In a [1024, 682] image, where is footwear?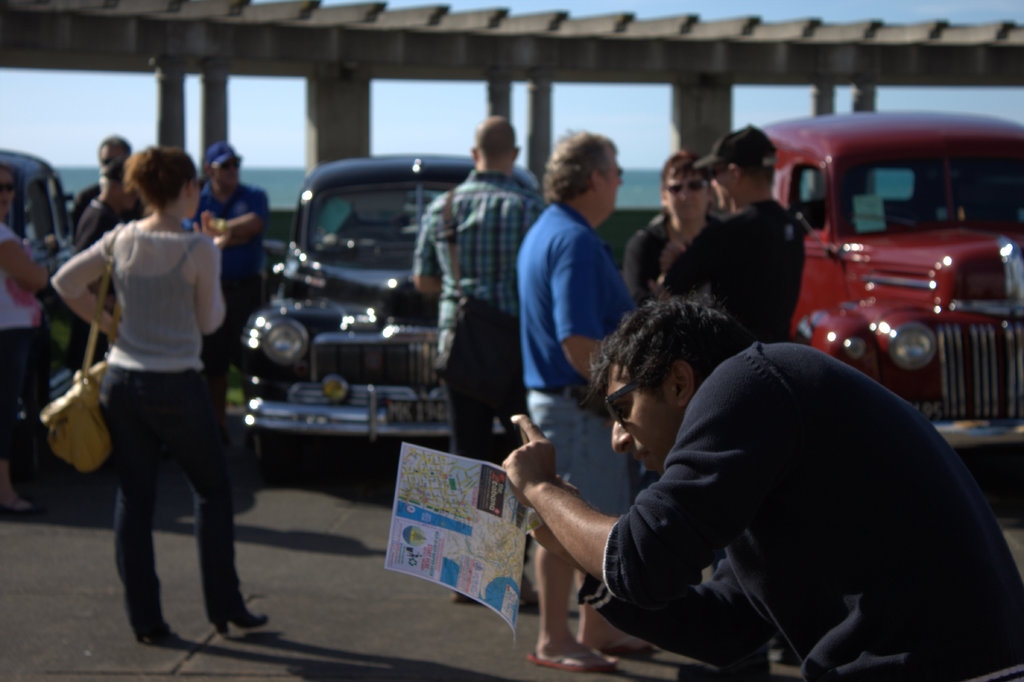
locate(591, 629, 657, 660).
